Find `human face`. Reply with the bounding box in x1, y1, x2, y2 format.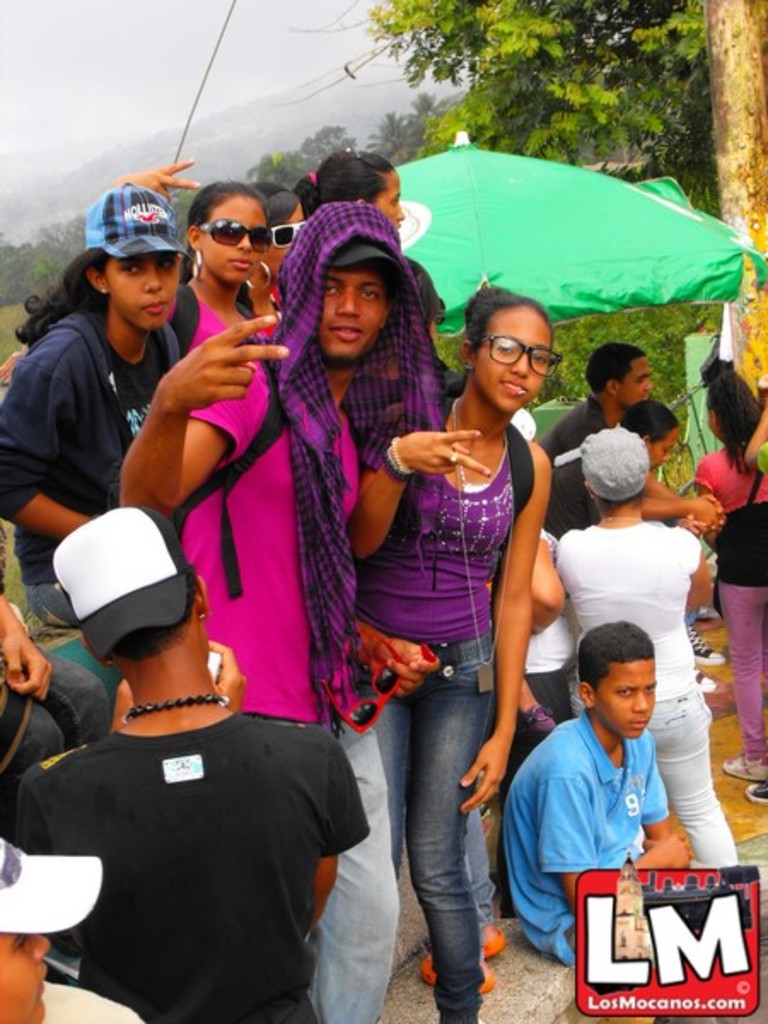
263, 203, 305, 282.
